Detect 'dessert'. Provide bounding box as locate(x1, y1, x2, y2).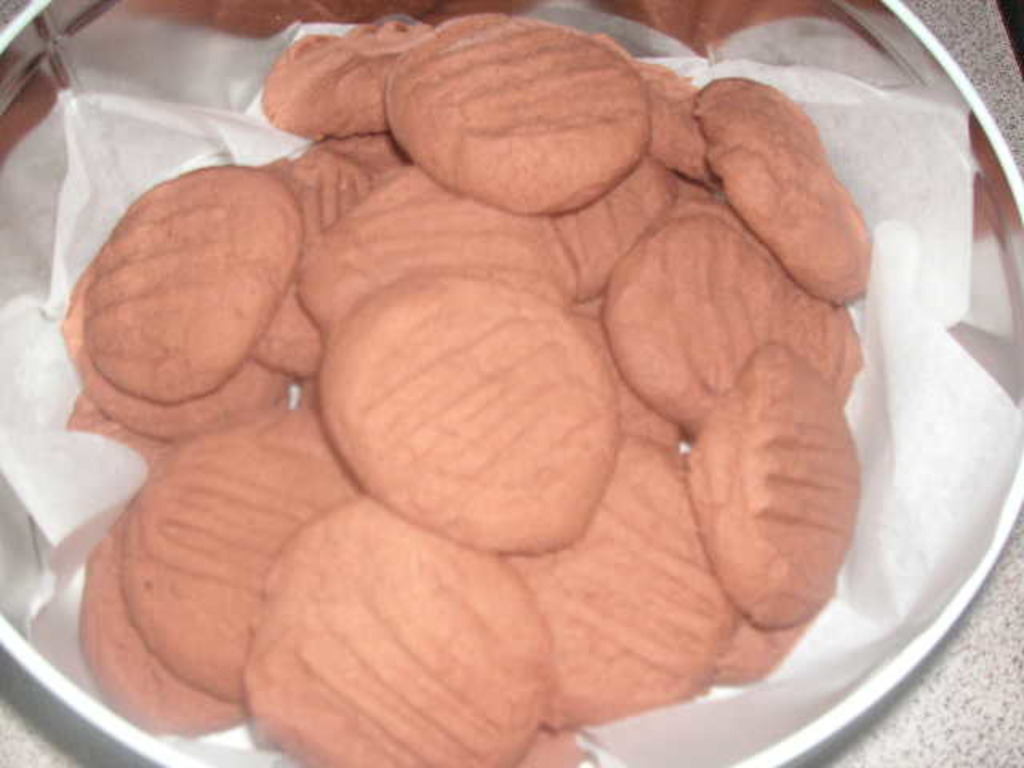
locate(240, 514, 557, 766).
